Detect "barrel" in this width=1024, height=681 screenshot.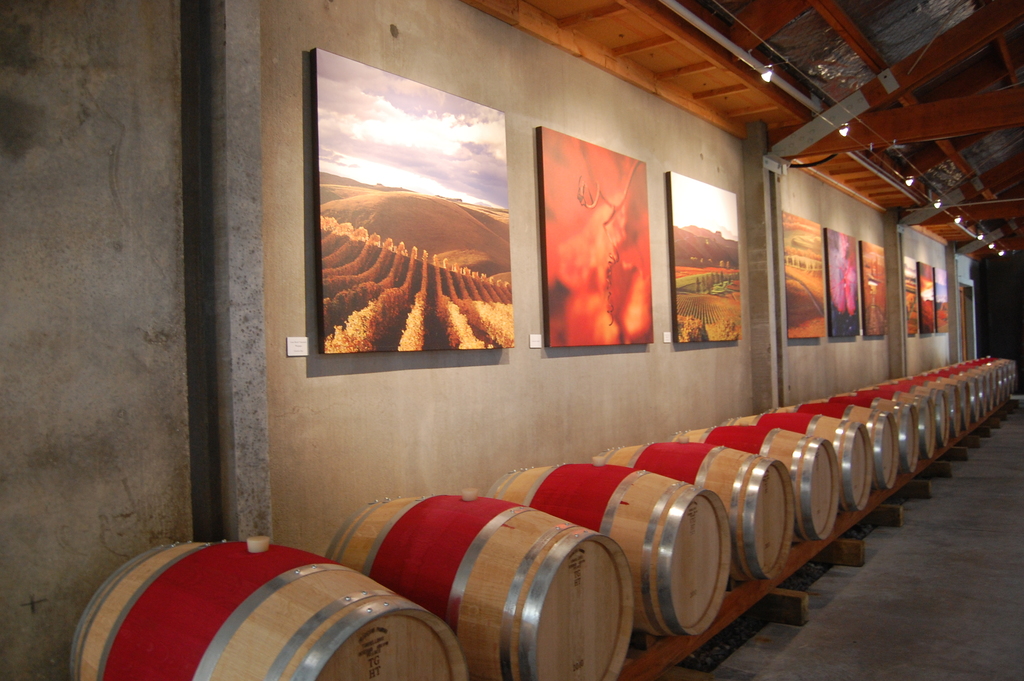
Detection: bbox=(794, 397, 922, 476).
